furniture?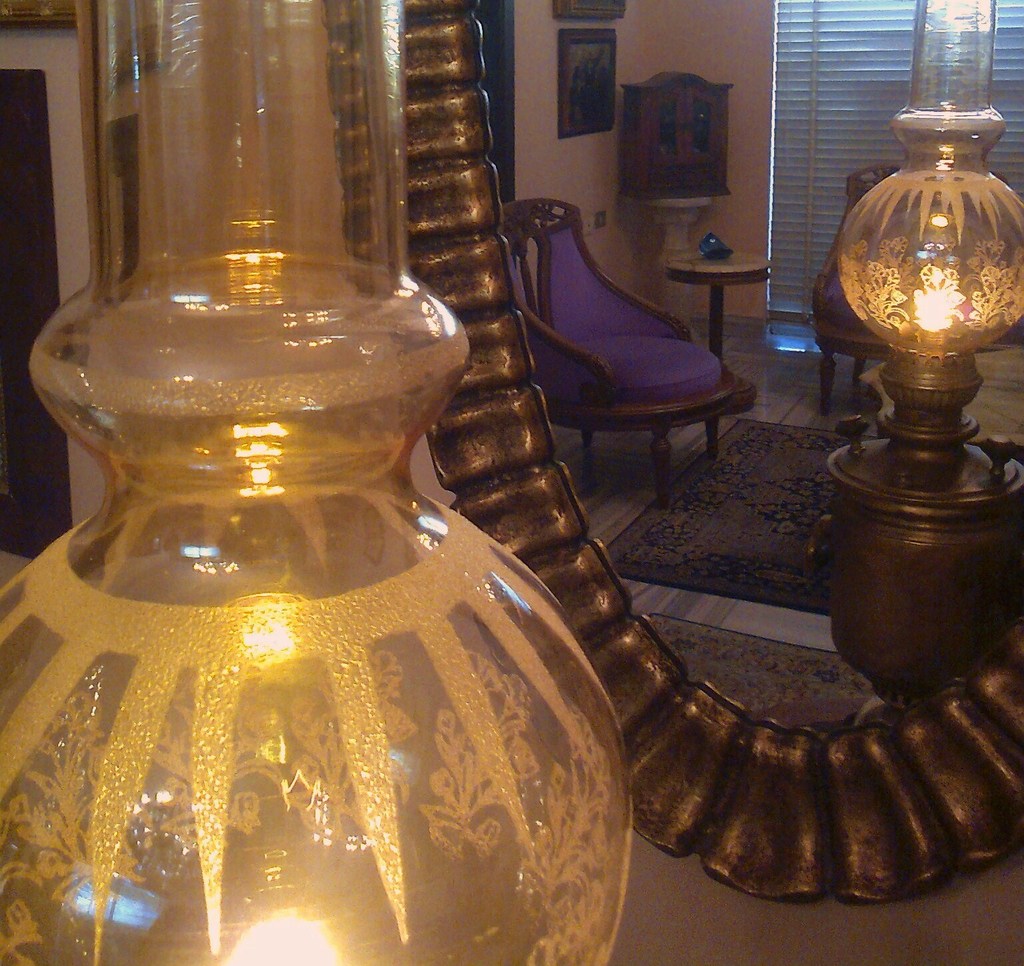
617, 67, 733, 207
